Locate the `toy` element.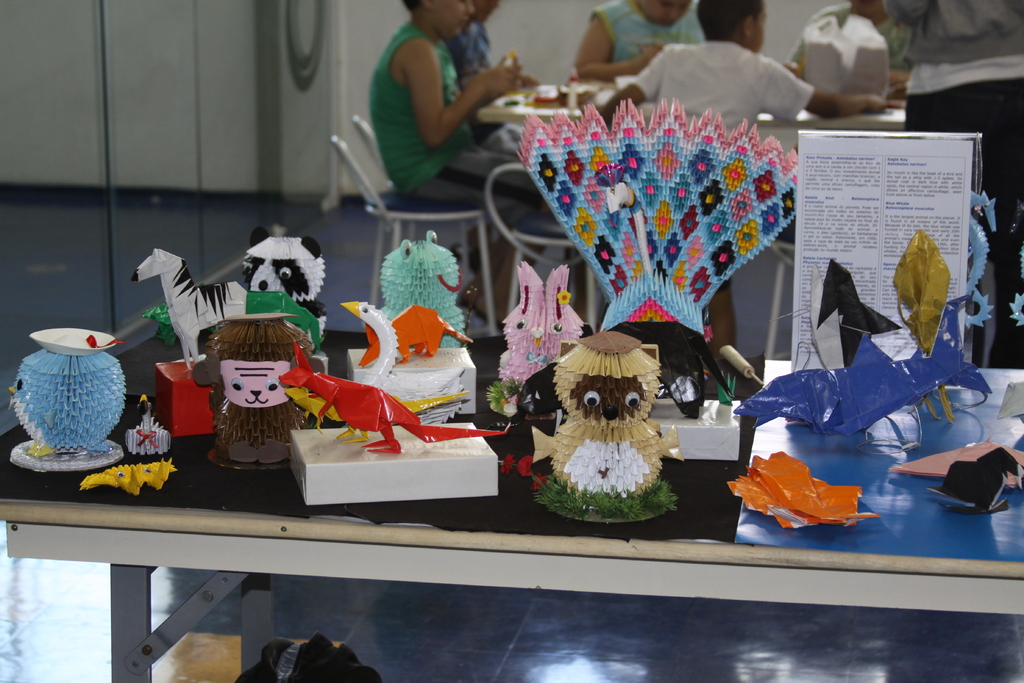
Element bbox: bbox=(244, 230, 330, 344).
